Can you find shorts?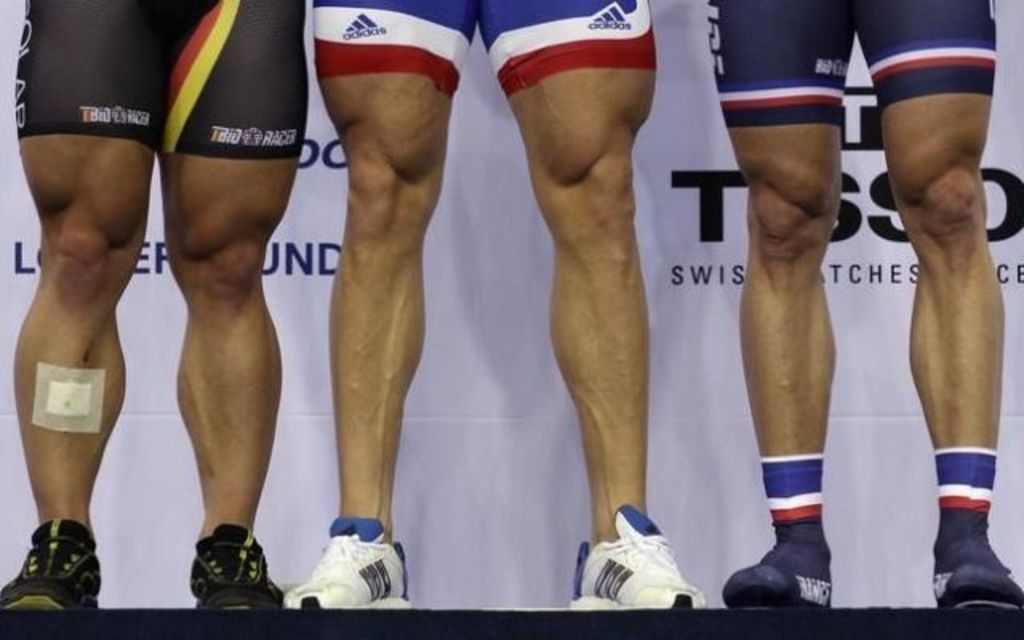
Yes, bounding box: Rect(16, 0, 309, 162).
